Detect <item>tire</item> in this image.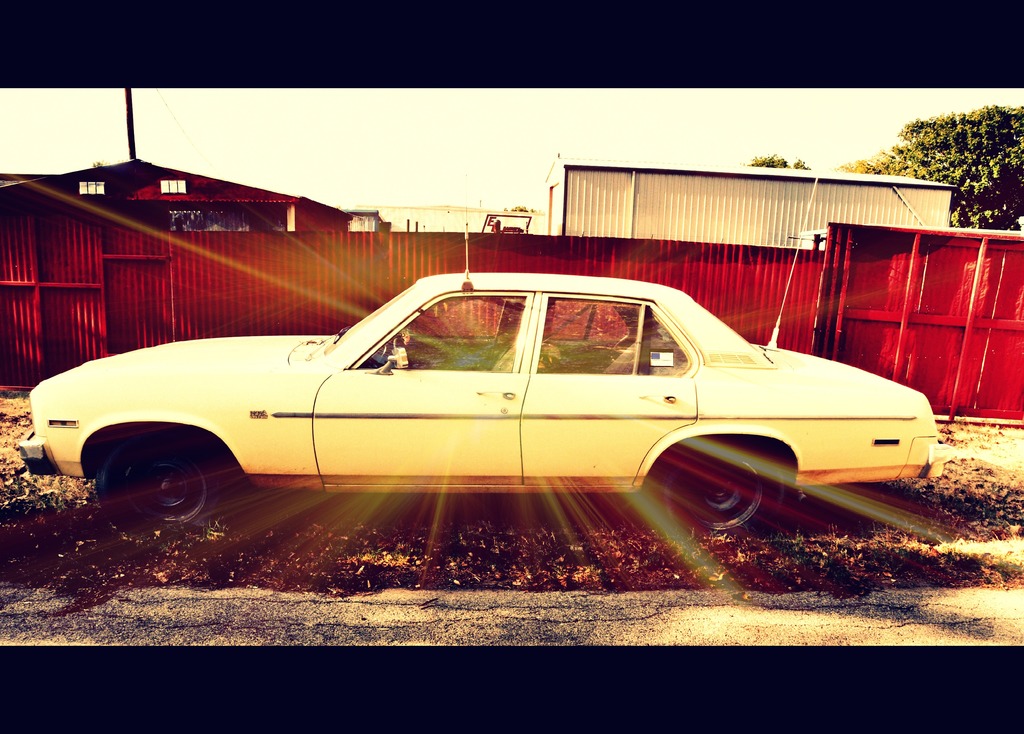
Detection: rect(99, 427, 226, 537).
